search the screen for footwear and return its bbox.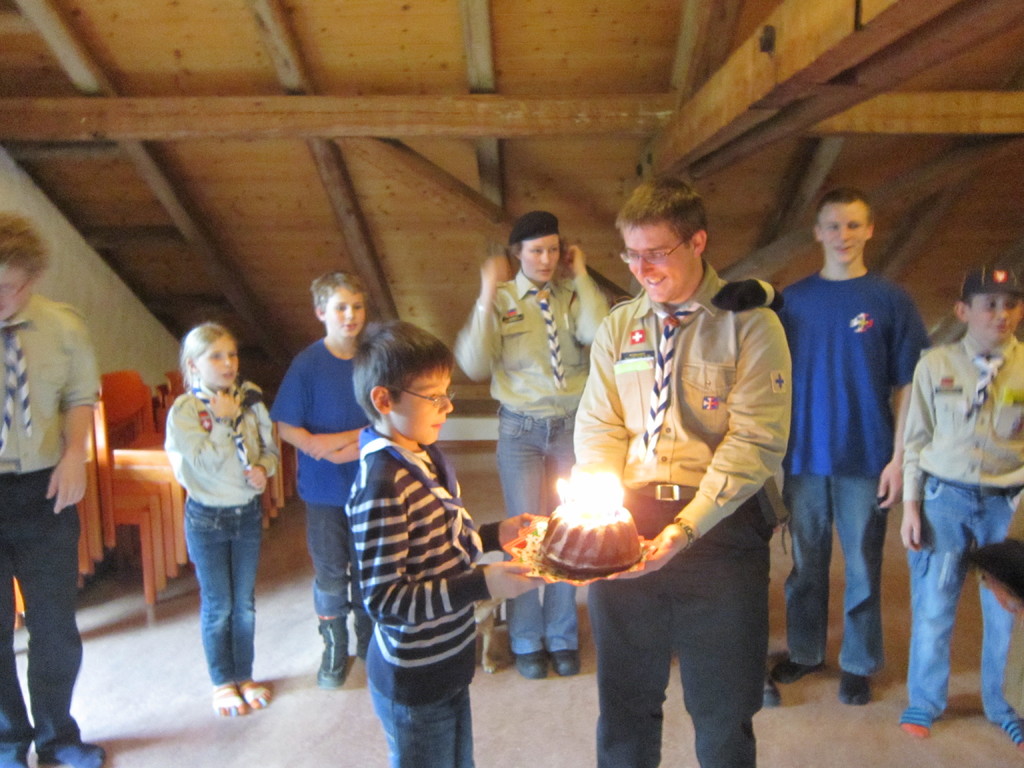
Found: [left=316, top=620, right=353, bottom=681].
